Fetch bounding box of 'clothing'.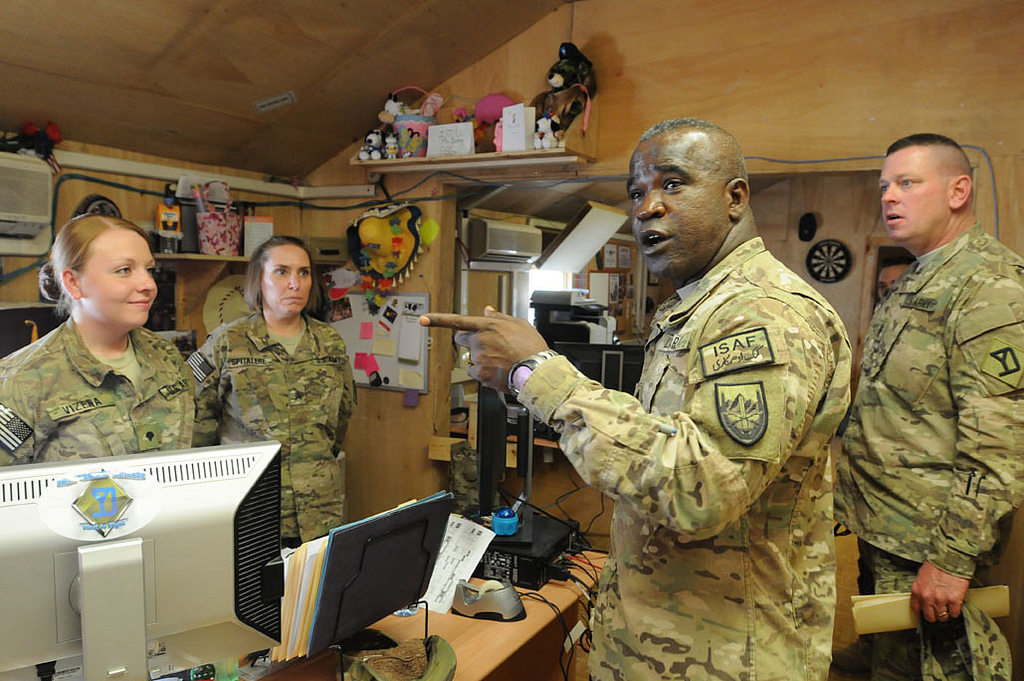
Bbox: 845/227/1023/680.
